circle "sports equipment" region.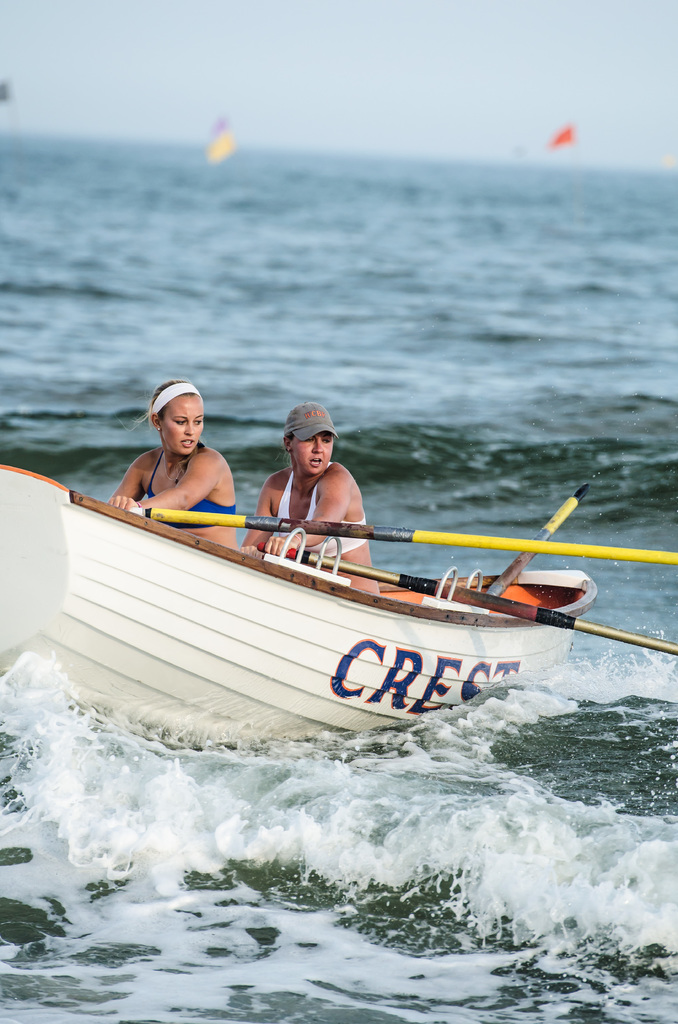
Region: 487:481:586:610.
